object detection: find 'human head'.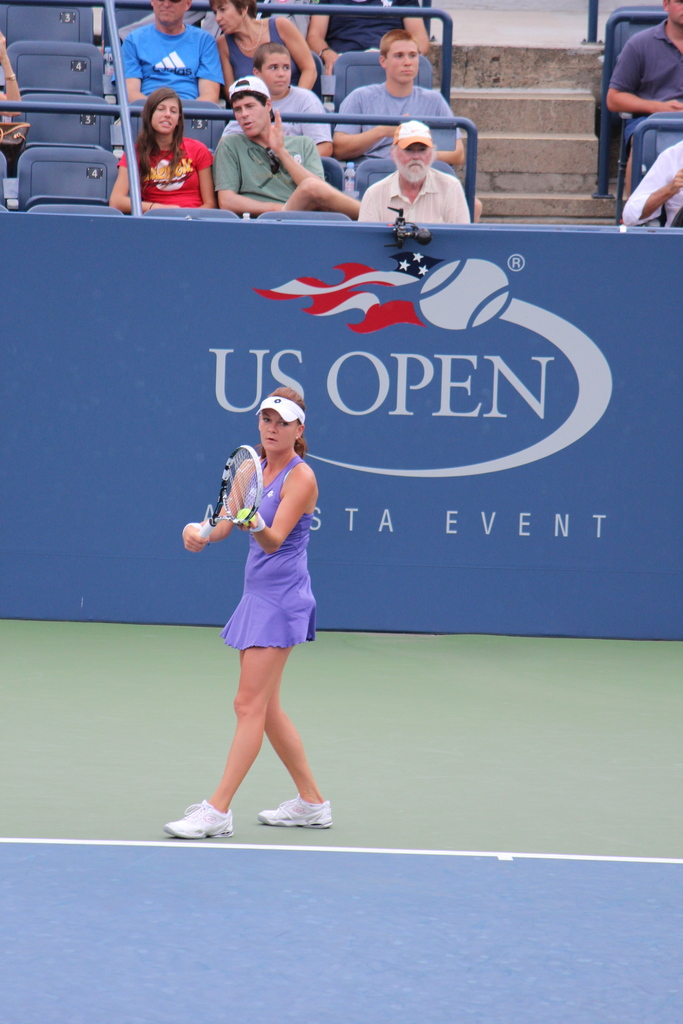
[left=377, top=29, right=418, bottom=83].
